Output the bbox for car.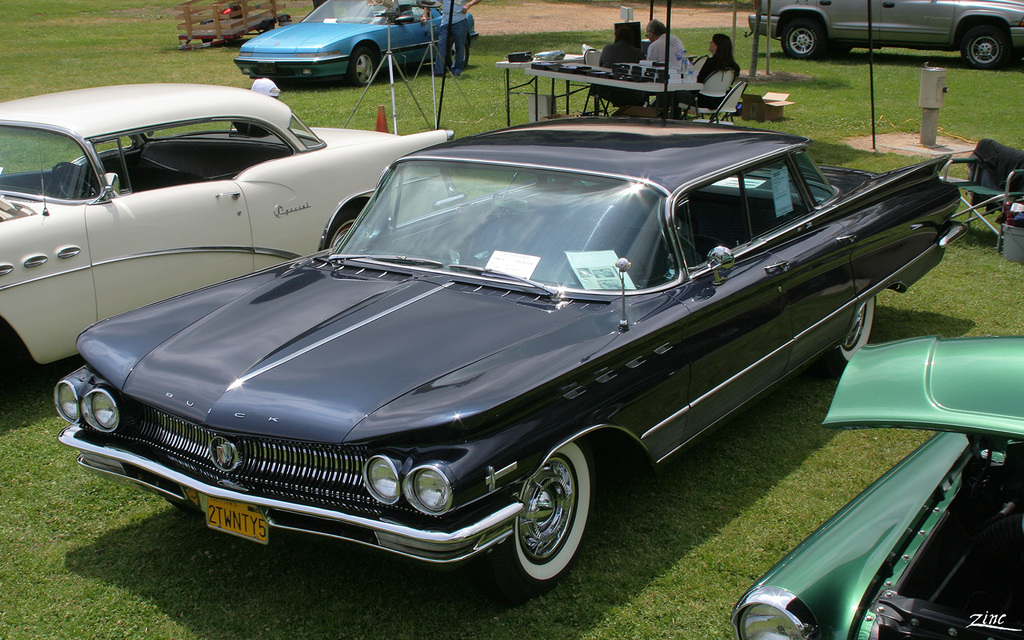
x1=0 y1=77 x2=458 y2=376.
